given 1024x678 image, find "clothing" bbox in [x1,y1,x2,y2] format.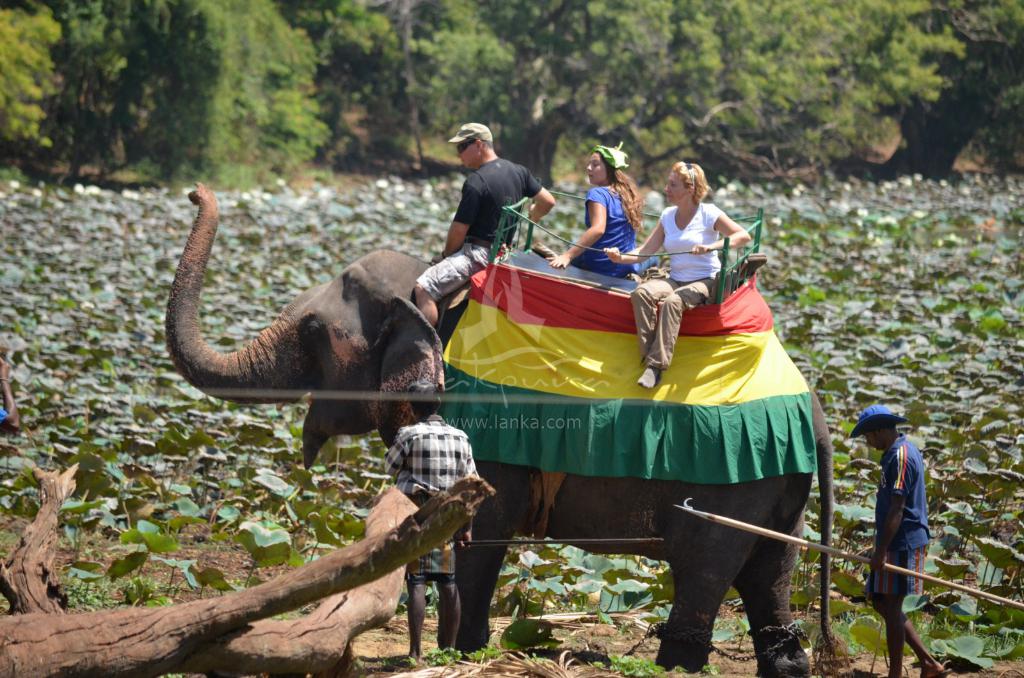
[378,411,484,581].
